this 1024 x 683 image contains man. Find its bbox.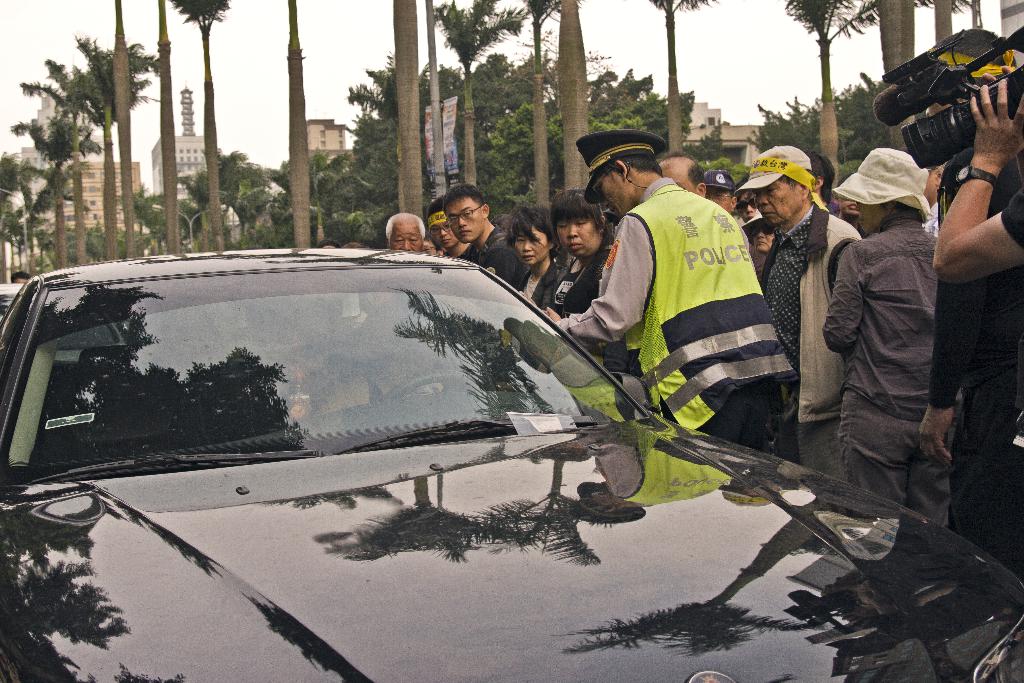
(left=709, top=169, right=733, bottom=218).
